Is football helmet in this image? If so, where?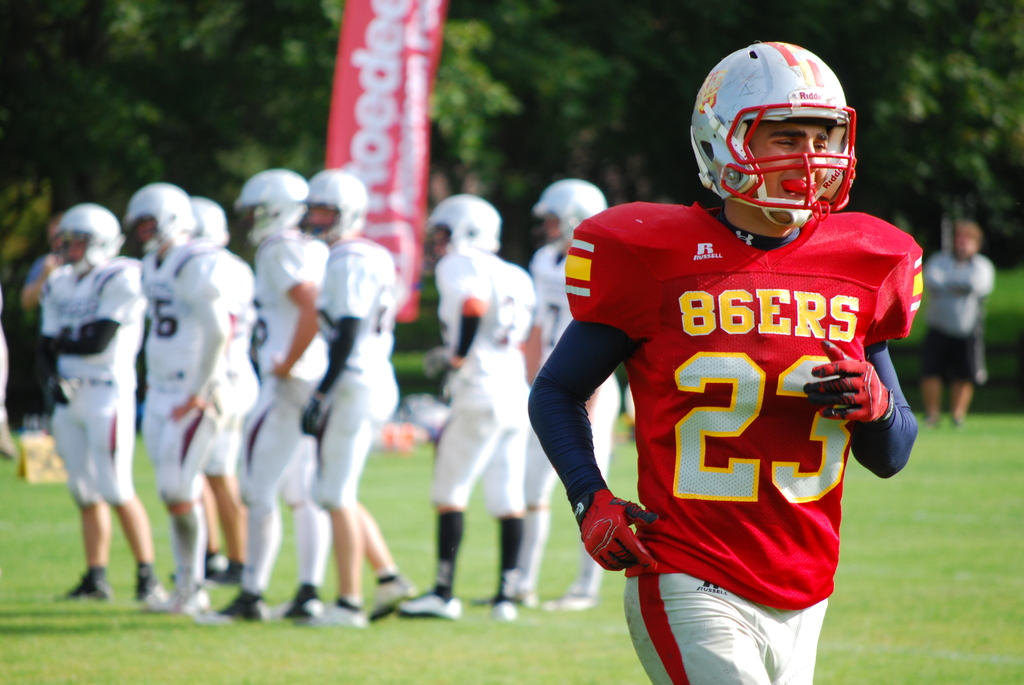
Yes, at Rect(122, 181, 195, 257).
